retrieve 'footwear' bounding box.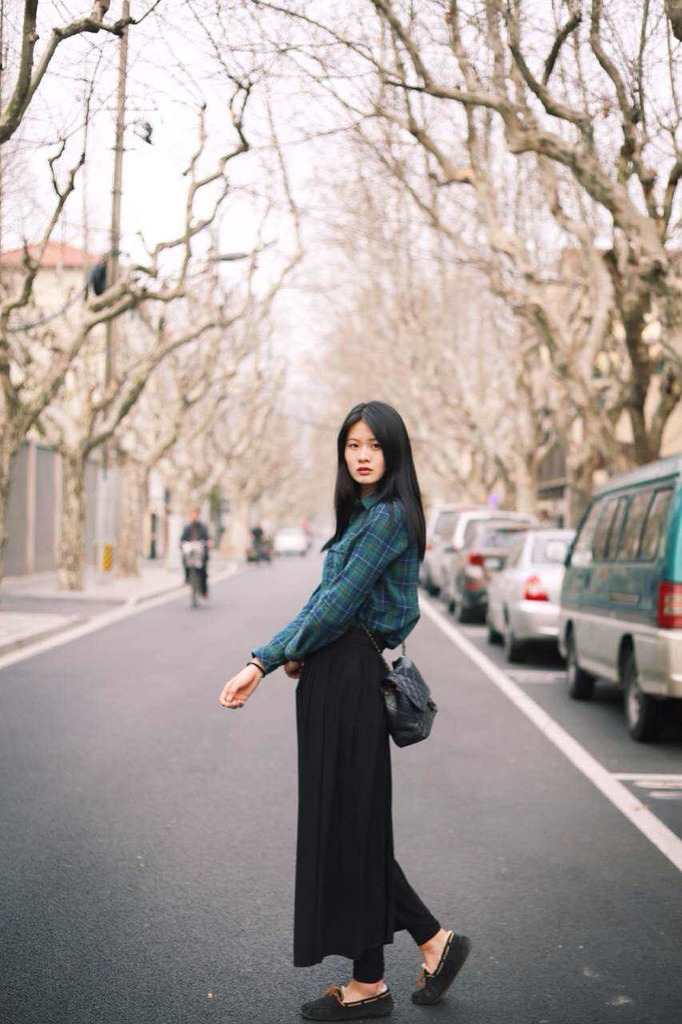
Bounding box: <bbox>295, 984, 397, 1023</bbox>.
